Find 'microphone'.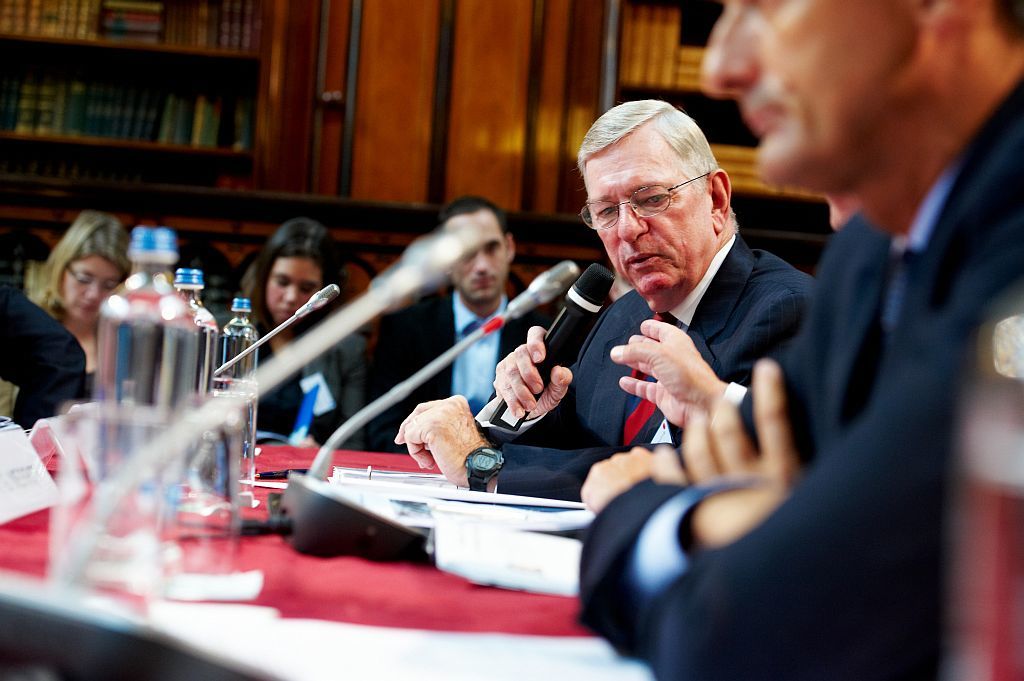
202 281 343 377.
